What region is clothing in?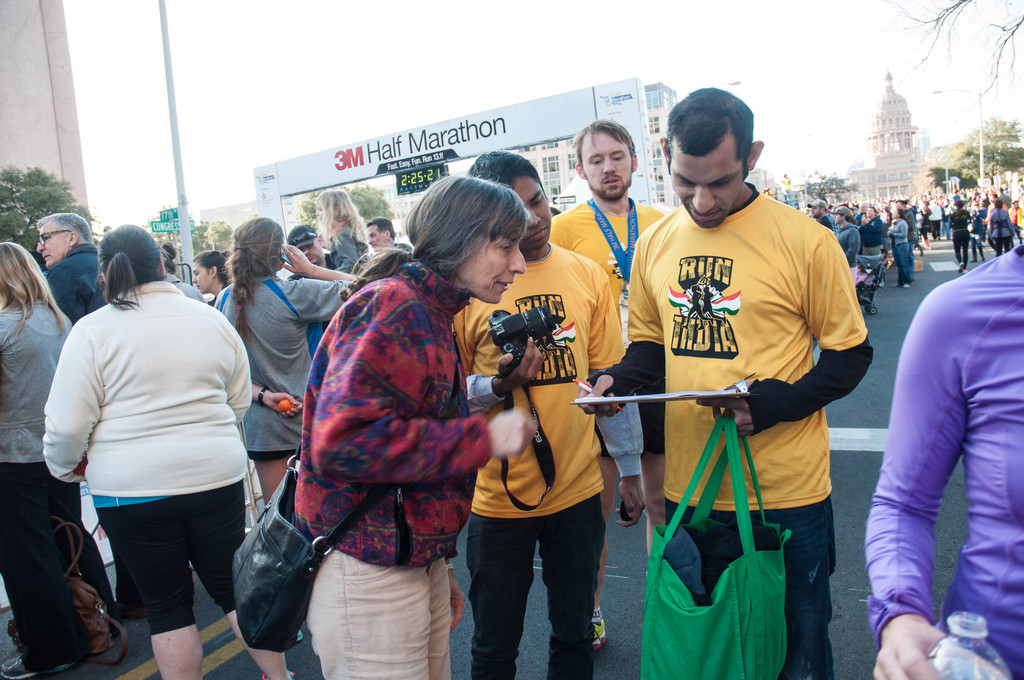
[919, 209, 934, 240].
